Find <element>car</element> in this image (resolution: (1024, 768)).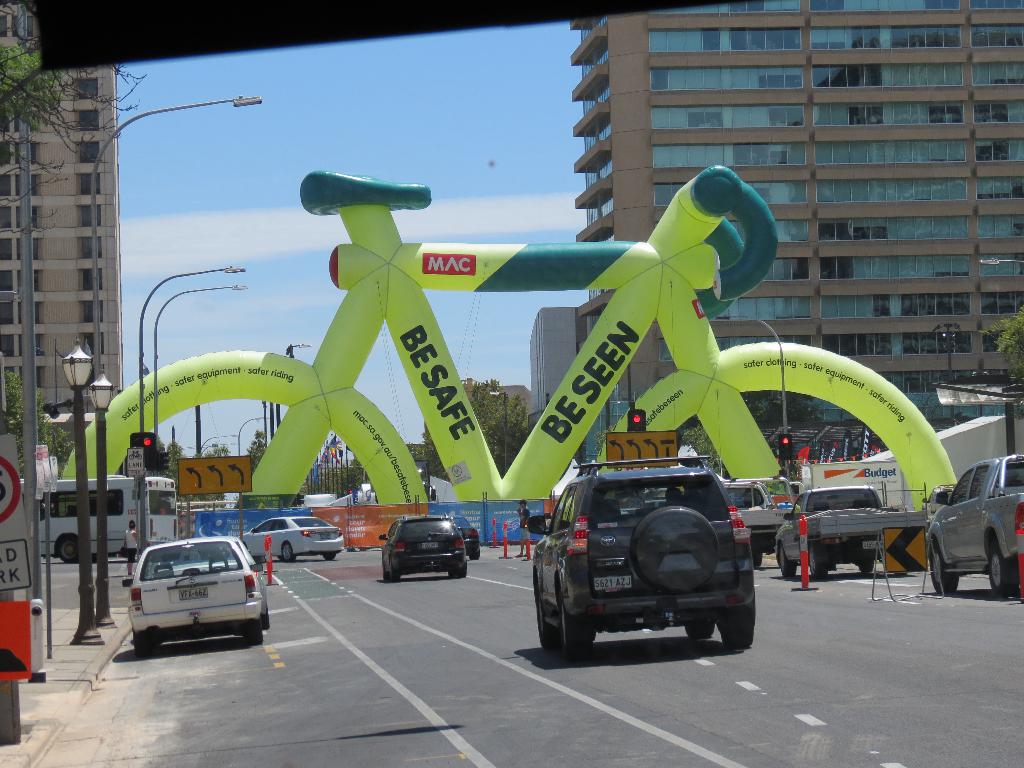
box(530, 455, 758, 664).
